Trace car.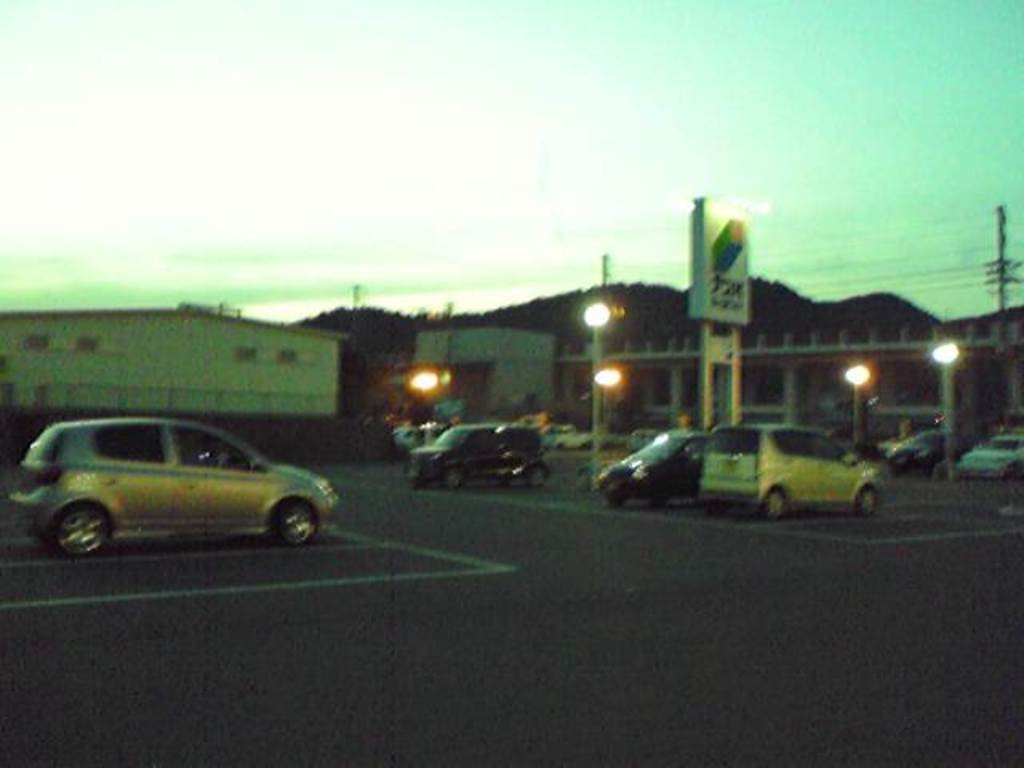
Traced to Rect(2, 414, 339, 555).
